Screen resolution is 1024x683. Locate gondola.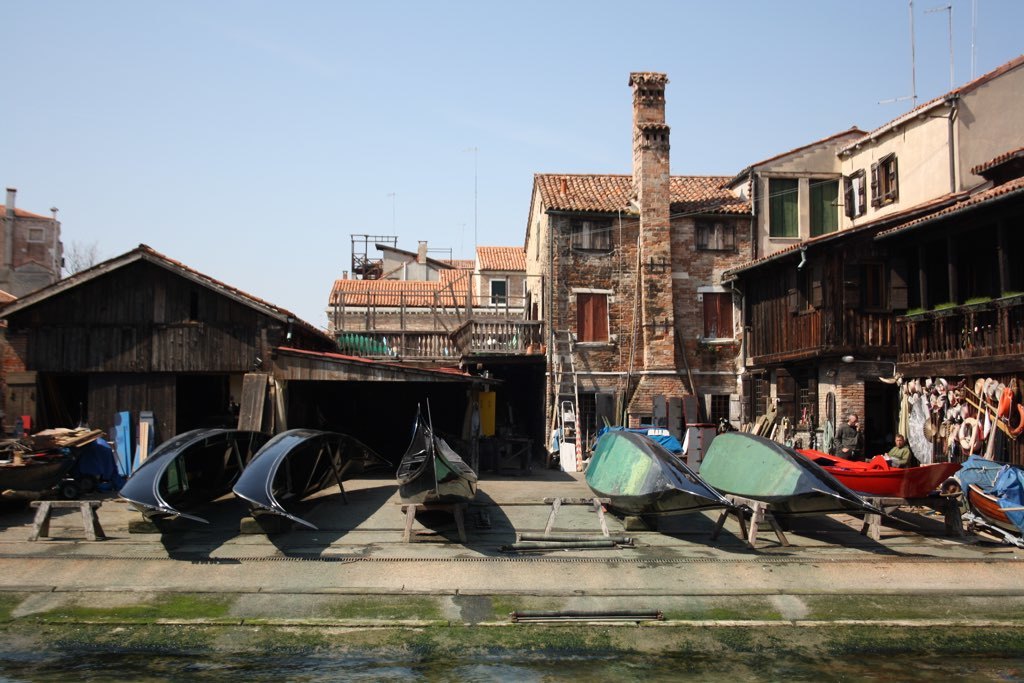
l=579, t=409, r=743, b=530.
